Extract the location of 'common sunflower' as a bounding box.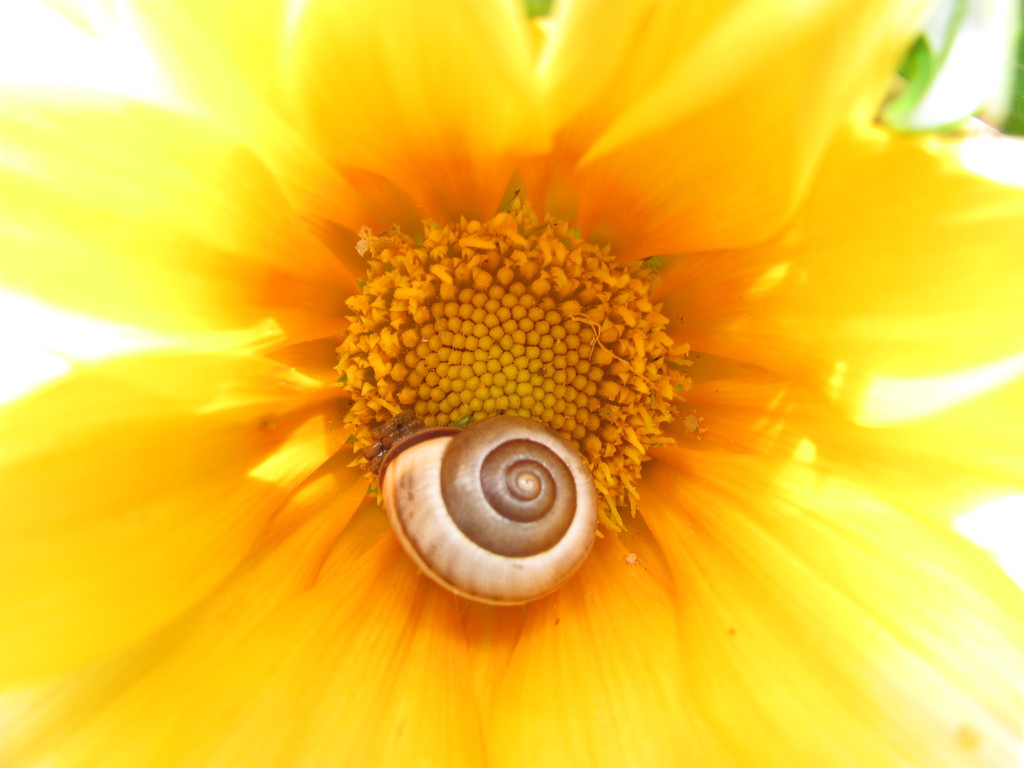
[4,51,1023,747].
